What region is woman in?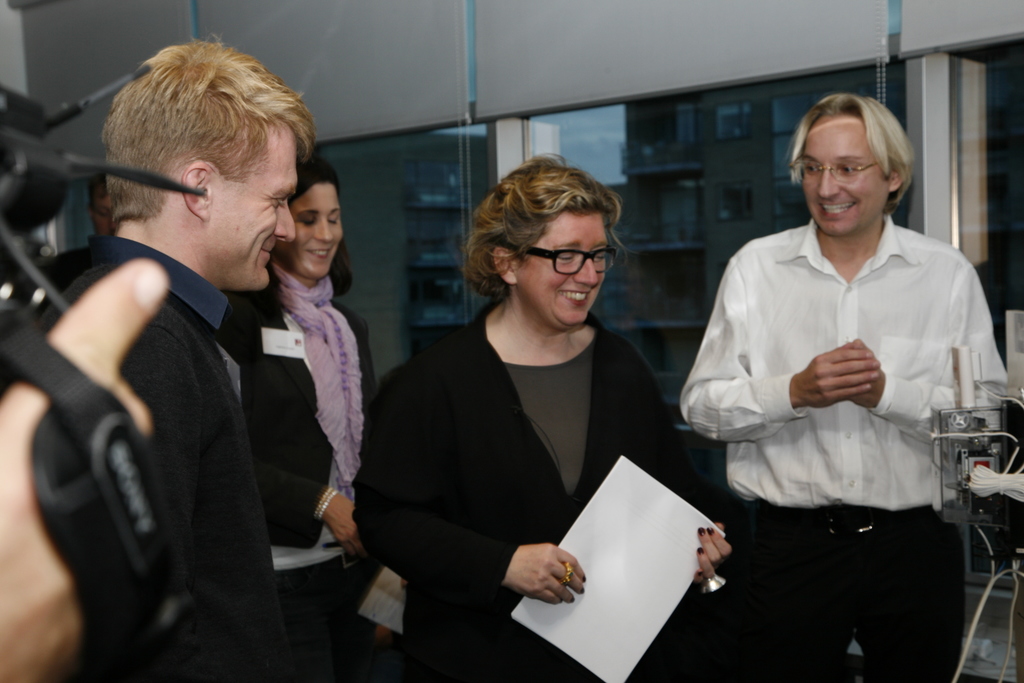
box=[219, 156, 371, 682].
